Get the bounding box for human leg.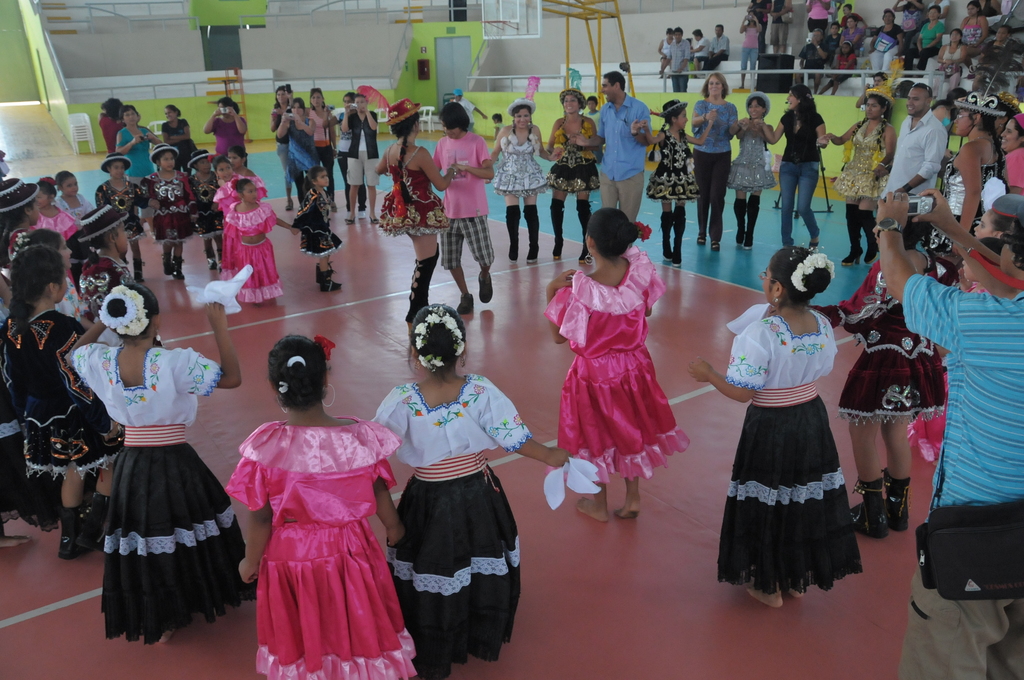
select_region(528, 196, 543, 263).
